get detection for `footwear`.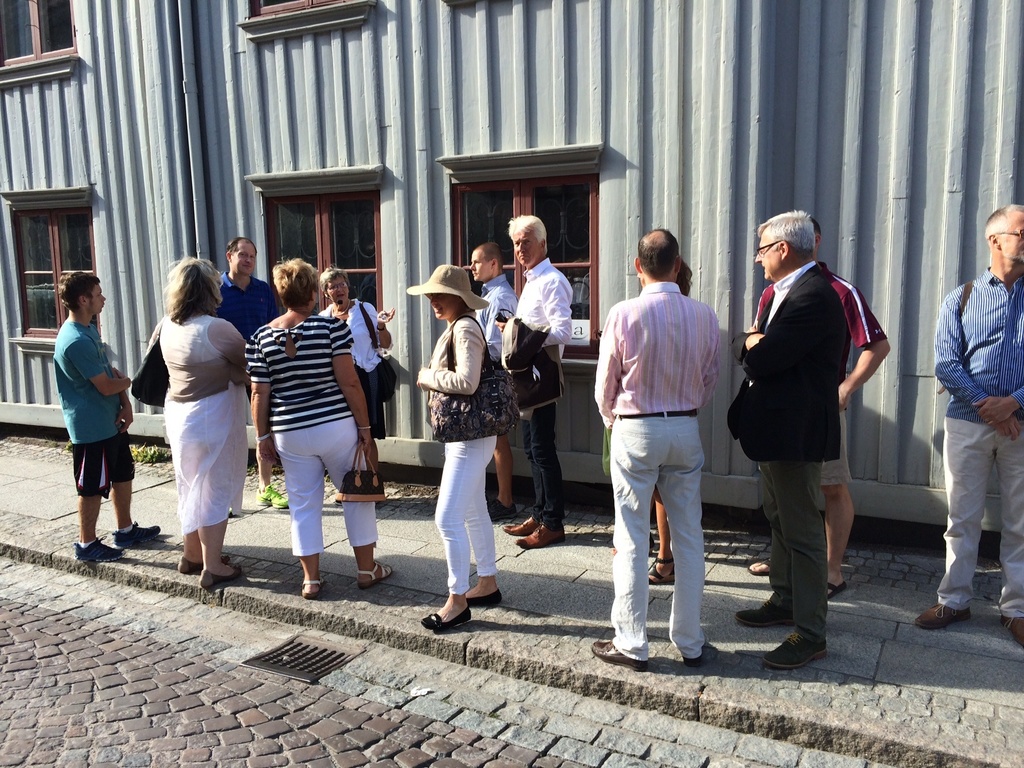
Detection: (502, 512, 566, 552).
